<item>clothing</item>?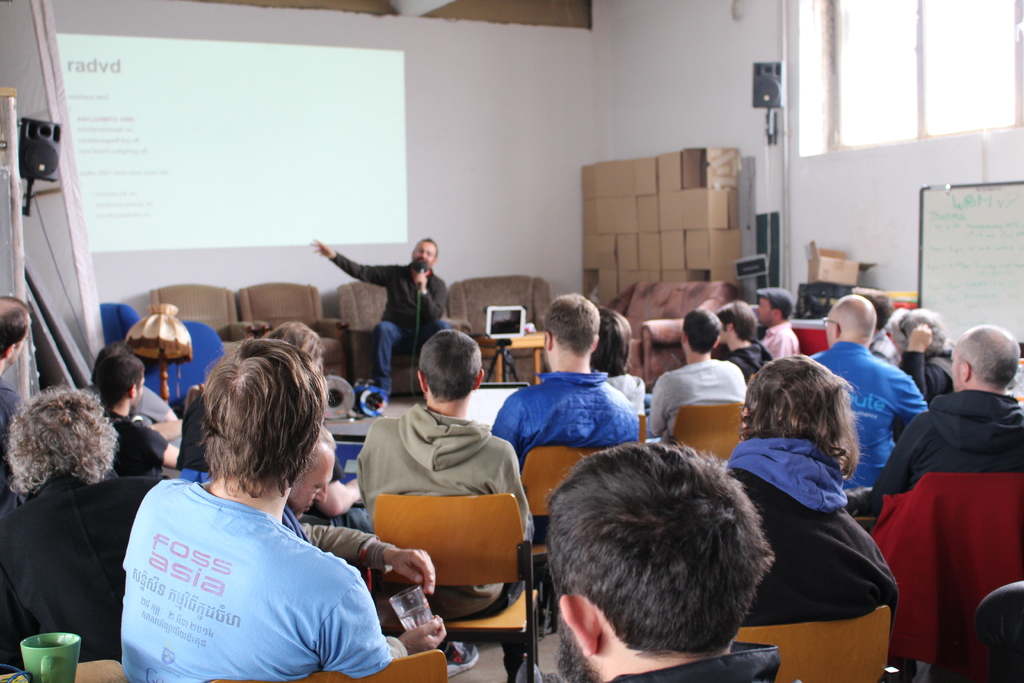
box=[727, 433, 900, 630]
